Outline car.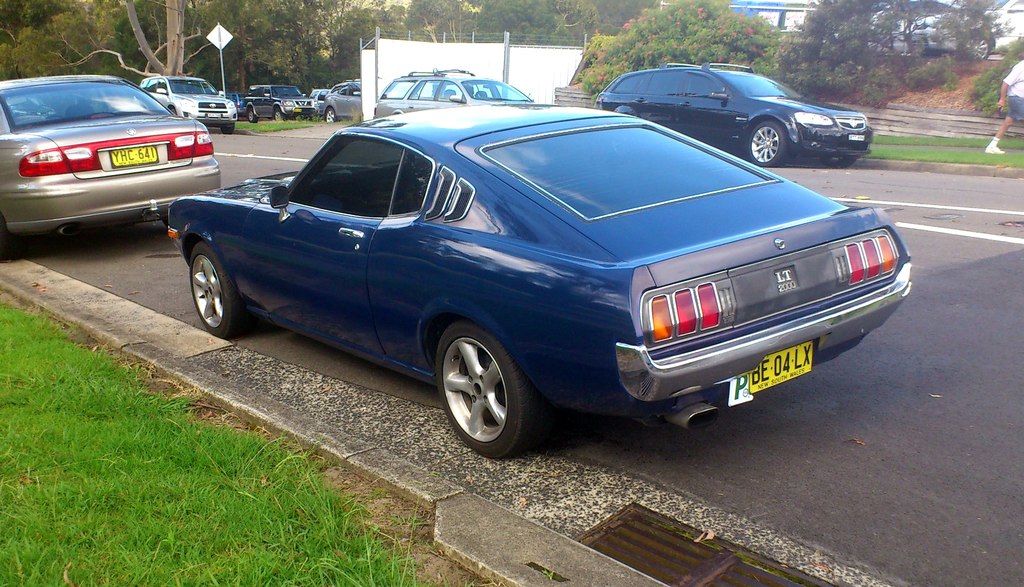
Outline: <region>310, 81, 364, 129</region>.
